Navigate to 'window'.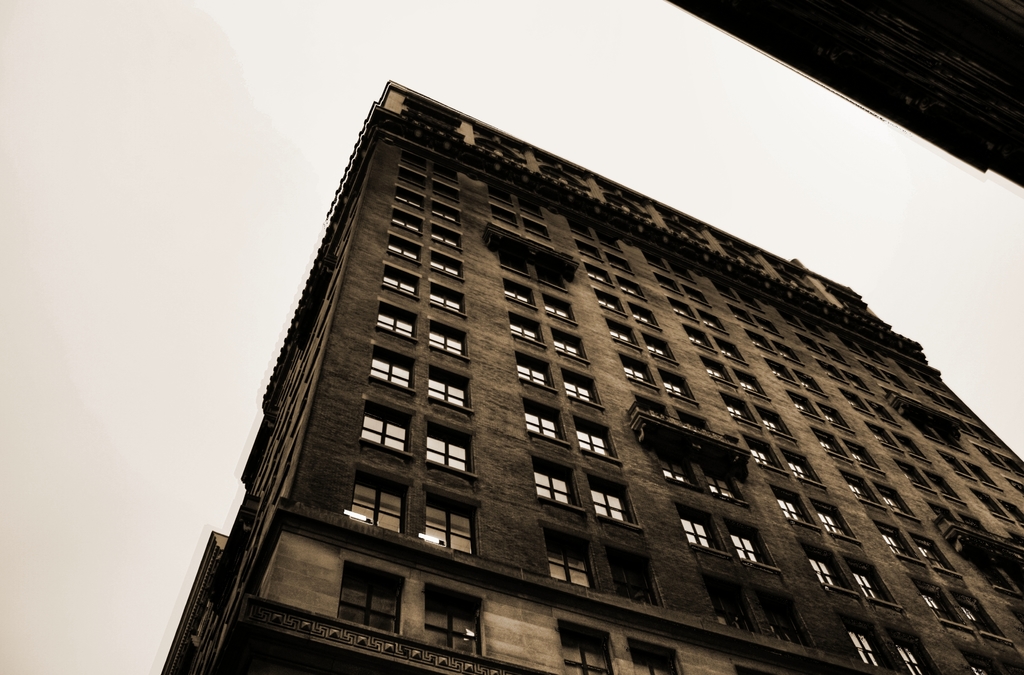
Navigation target: box=[922, 589, 954, 618].
